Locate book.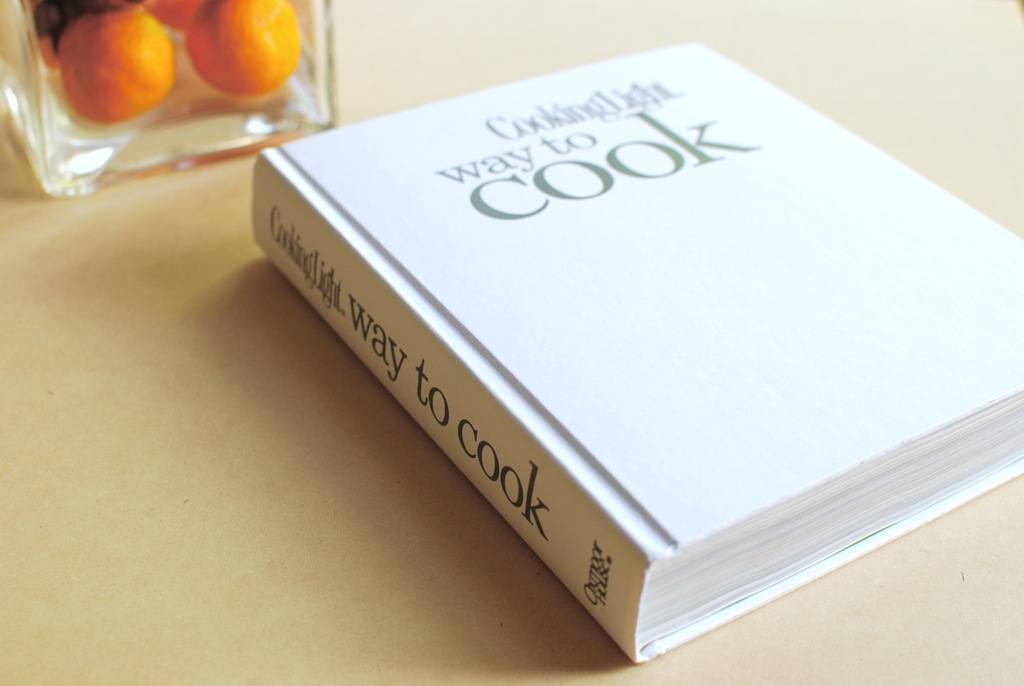
Bounding box: (263,61,994,685).
